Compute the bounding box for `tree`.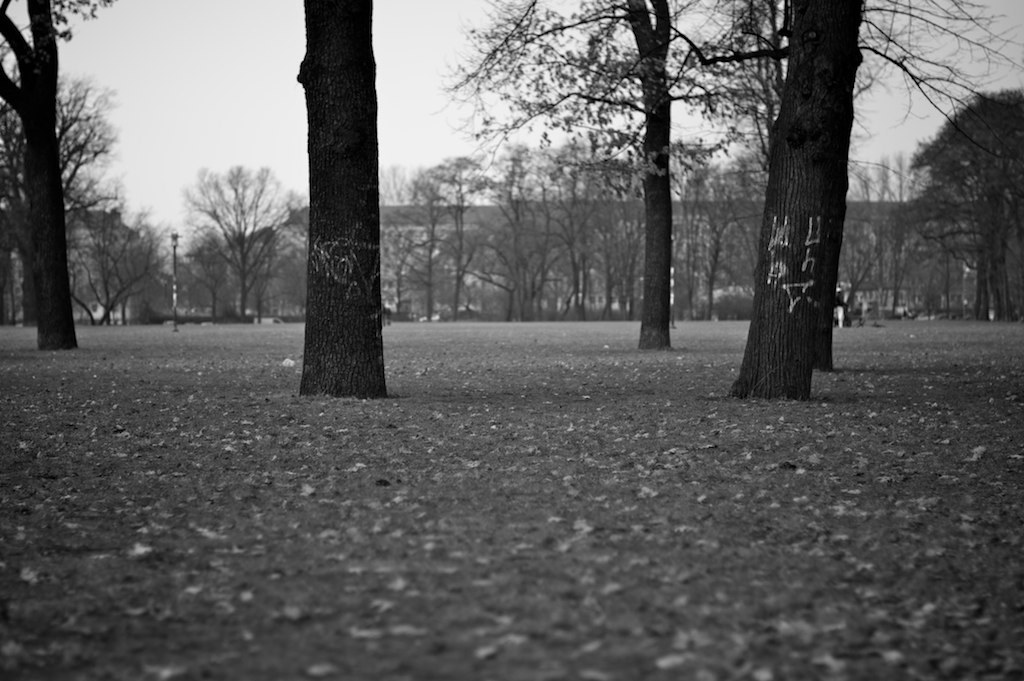
(x1=914, y1=75, x2=1020, y2=315).
